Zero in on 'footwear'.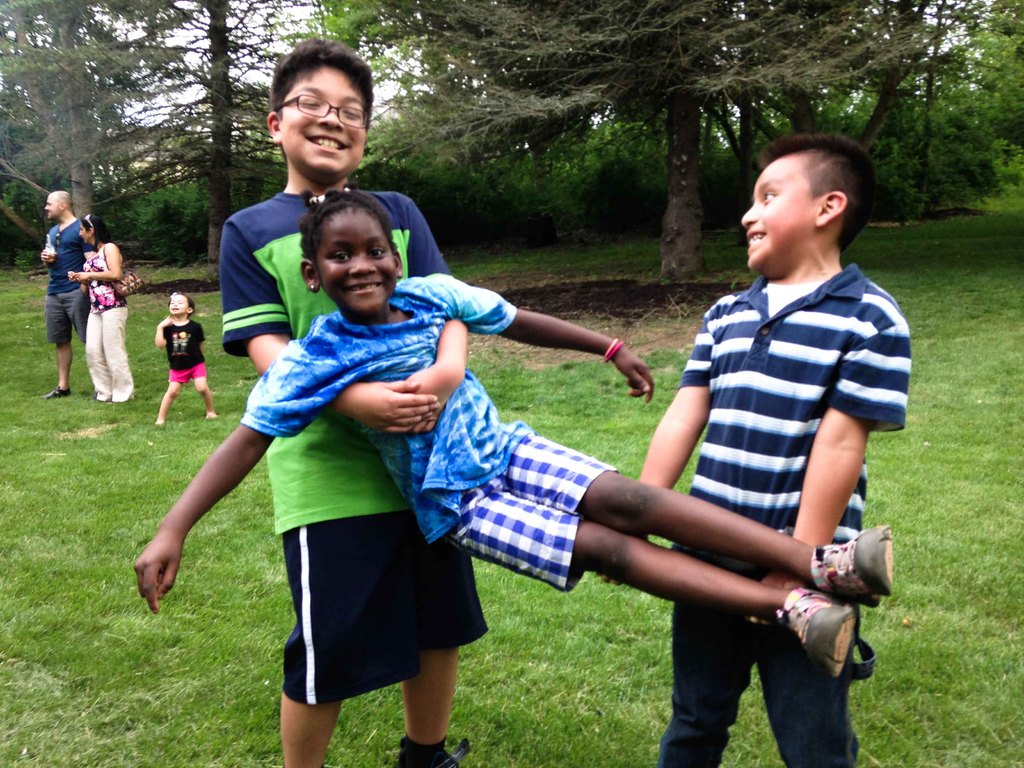
Zeroed in: rect(820, 516, 889, 599).
